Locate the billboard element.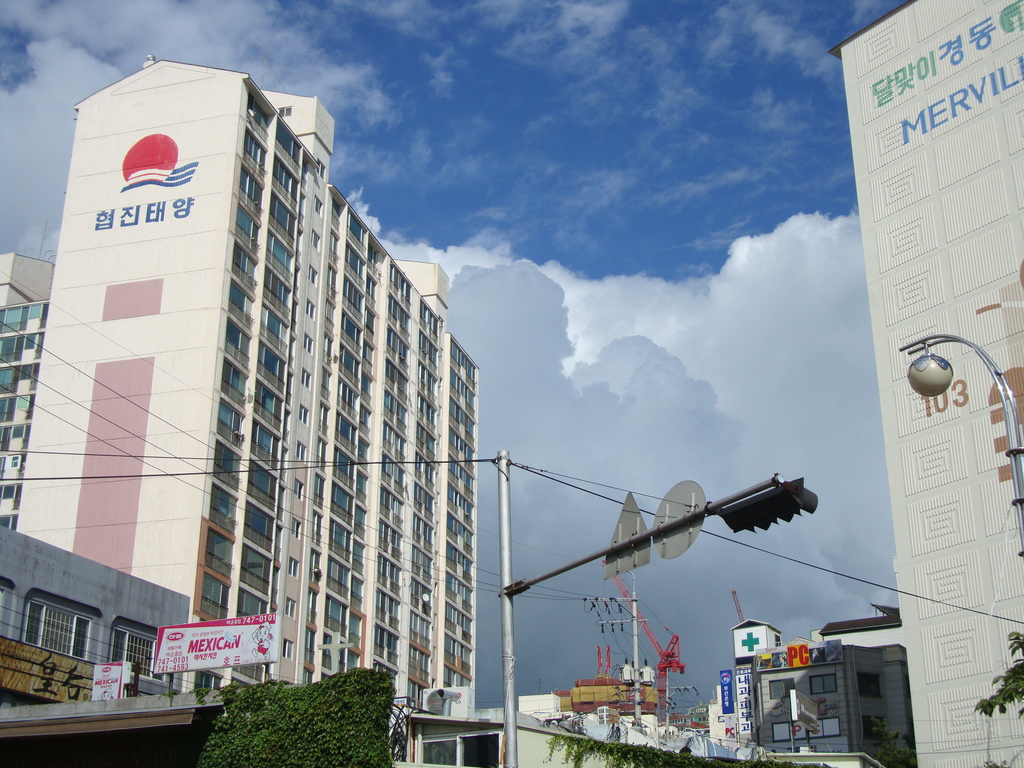
Element bbox: pyautogui.locateOnScreen(90, 661, 131, 701).
